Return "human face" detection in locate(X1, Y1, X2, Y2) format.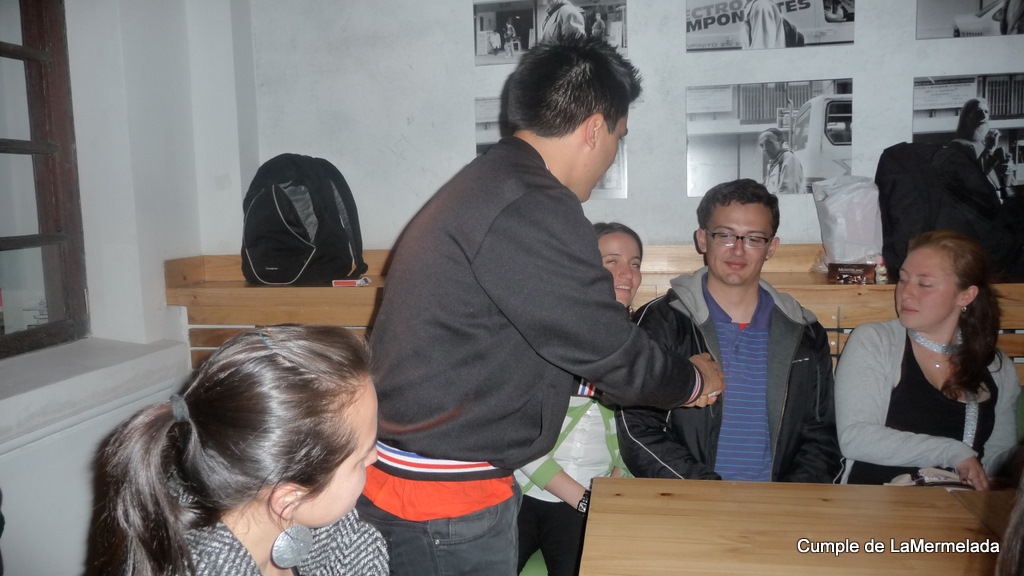
locate(599, 235, 643, 309).
